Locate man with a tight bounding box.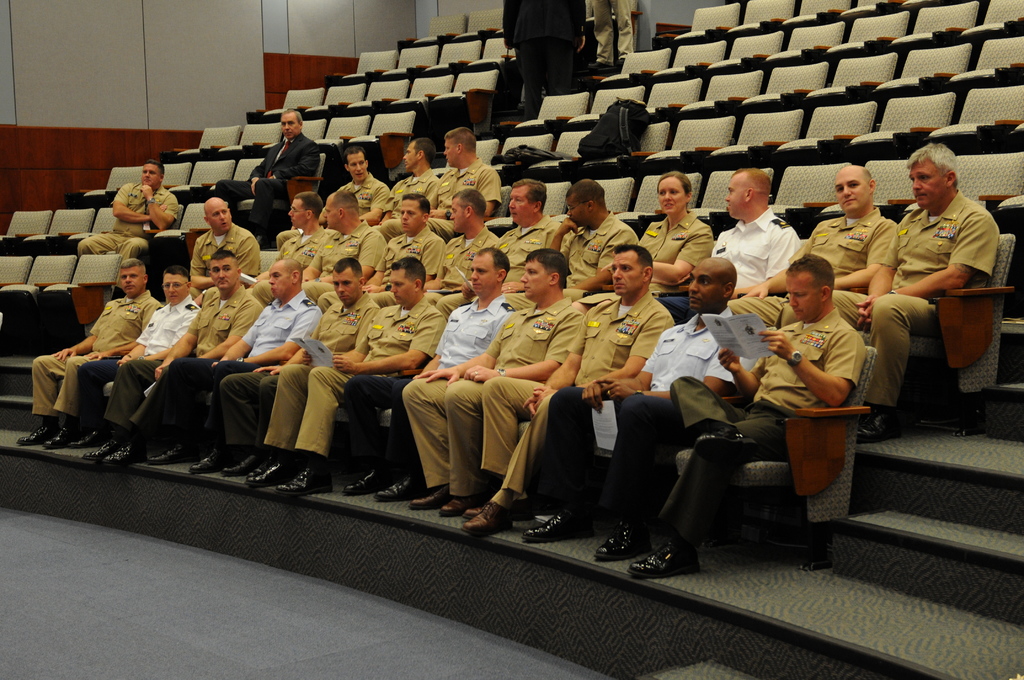
[x1=255, y1=187, x2=385, y2=305].
